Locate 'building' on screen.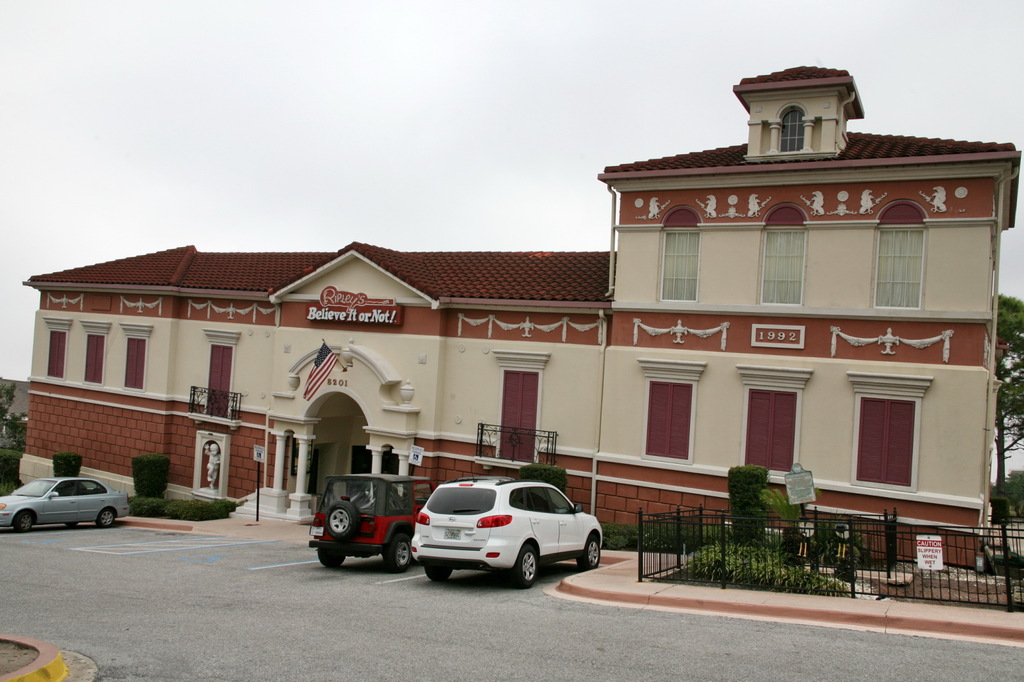
On screen at <box>17,67,1023,564</box>.
